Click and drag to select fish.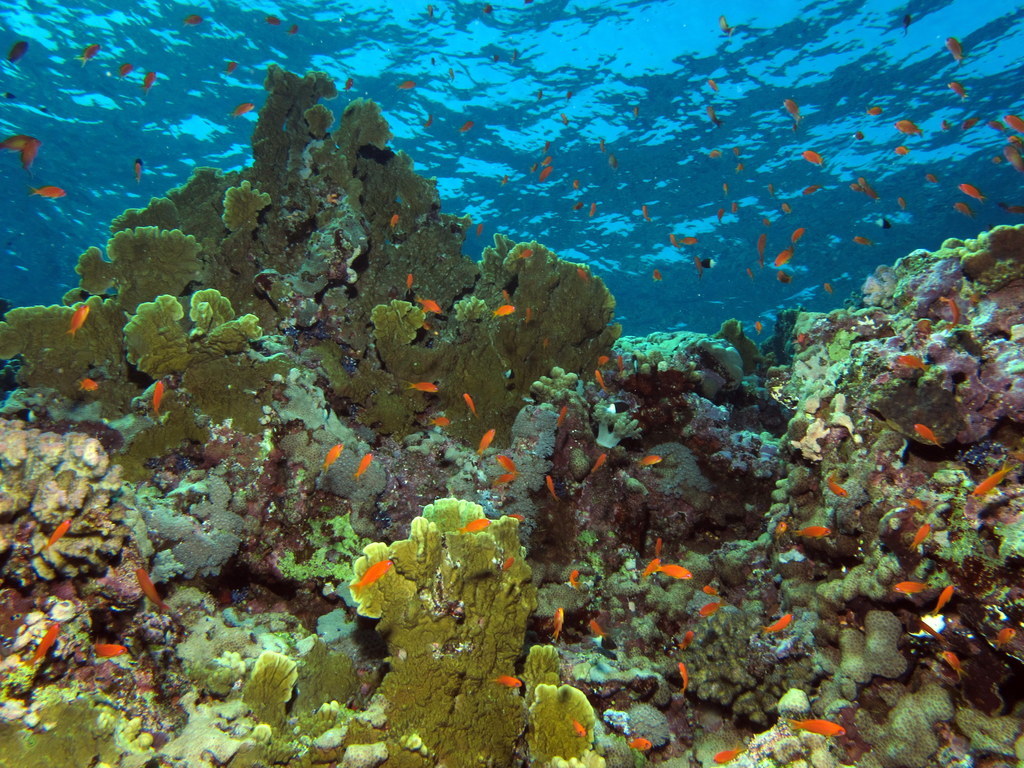
Selection: {"x1": 231, "y1": 103, "x2": 253, "y2": 117}.
